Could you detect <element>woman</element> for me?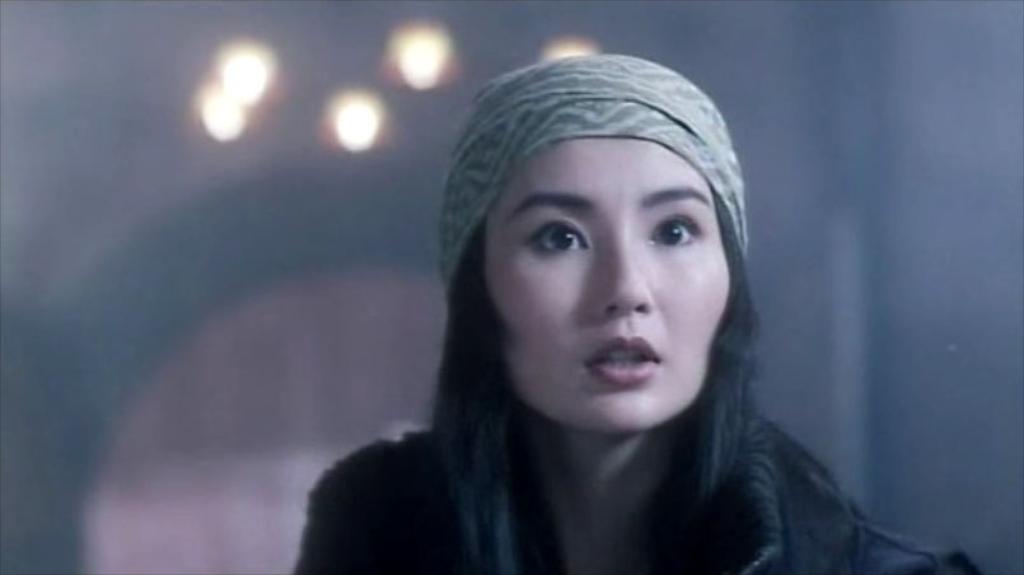
Detection result: x1=291, y1=57, x2=931, y2=567.
